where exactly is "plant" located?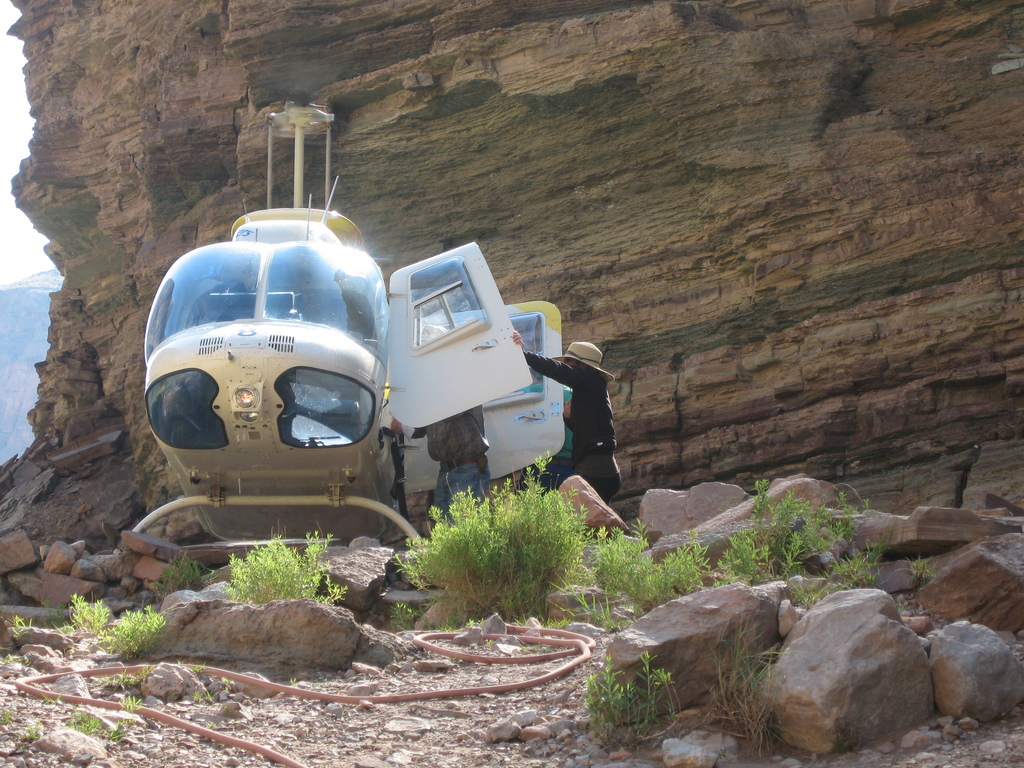
Its bounding box is rect(65, 712, 133, 743).
